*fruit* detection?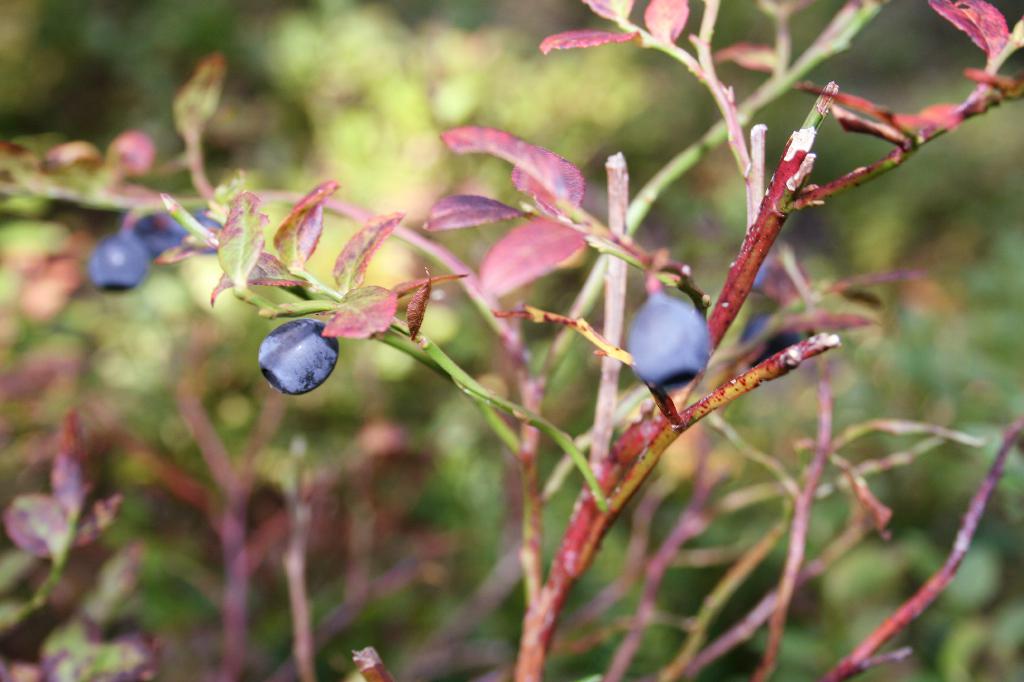
736/309/804/380
